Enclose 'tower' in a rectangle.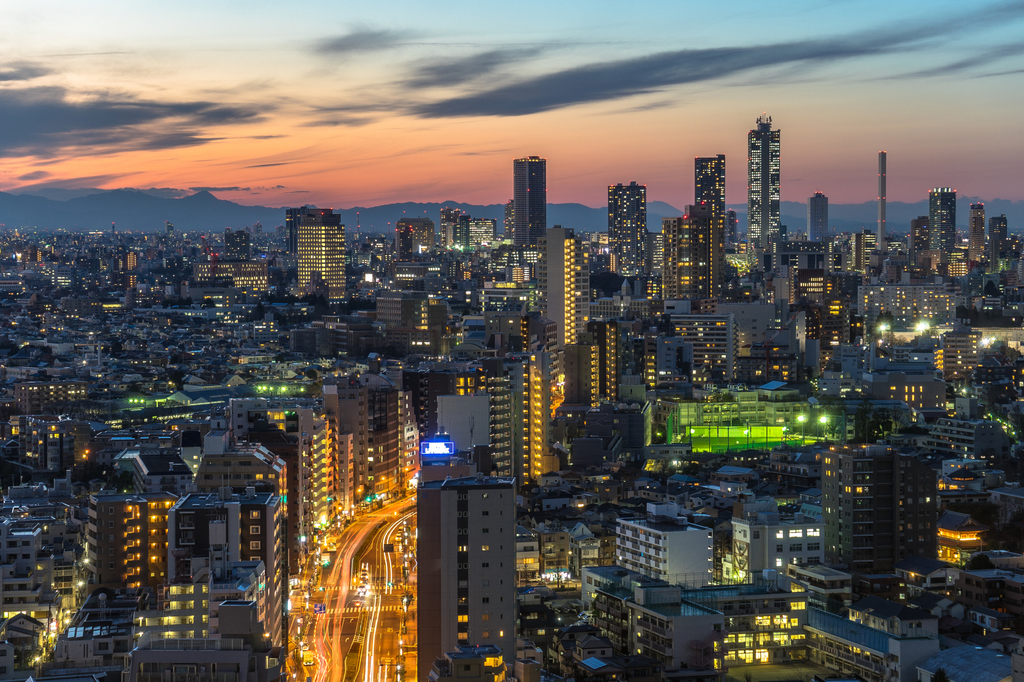
684:195:723:300.
